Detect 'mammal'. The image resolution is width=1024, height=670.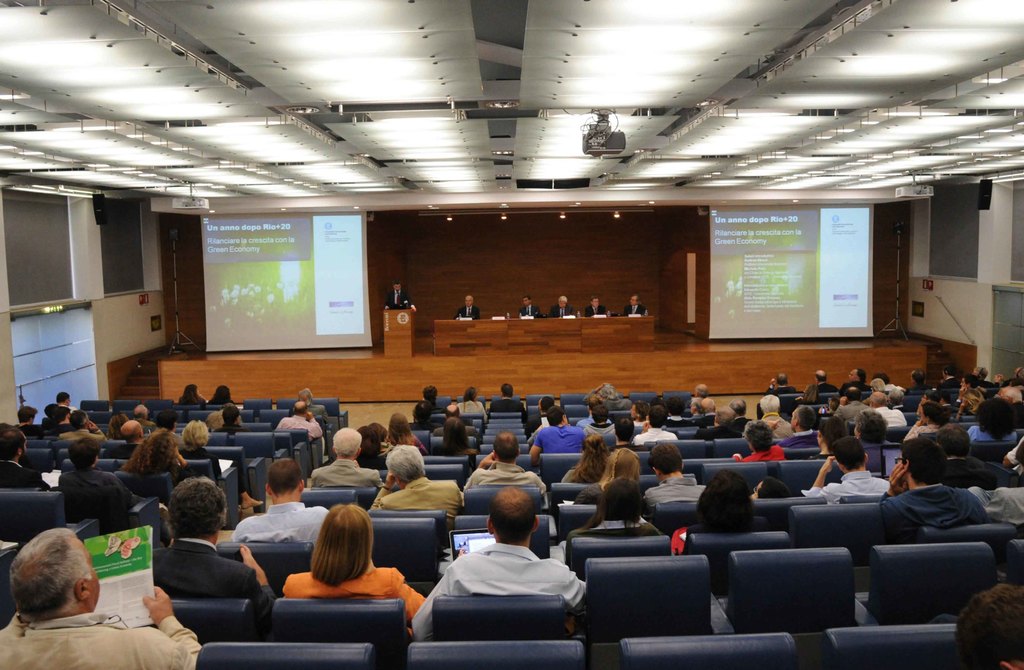
box=[731, 398, 746, 413].
